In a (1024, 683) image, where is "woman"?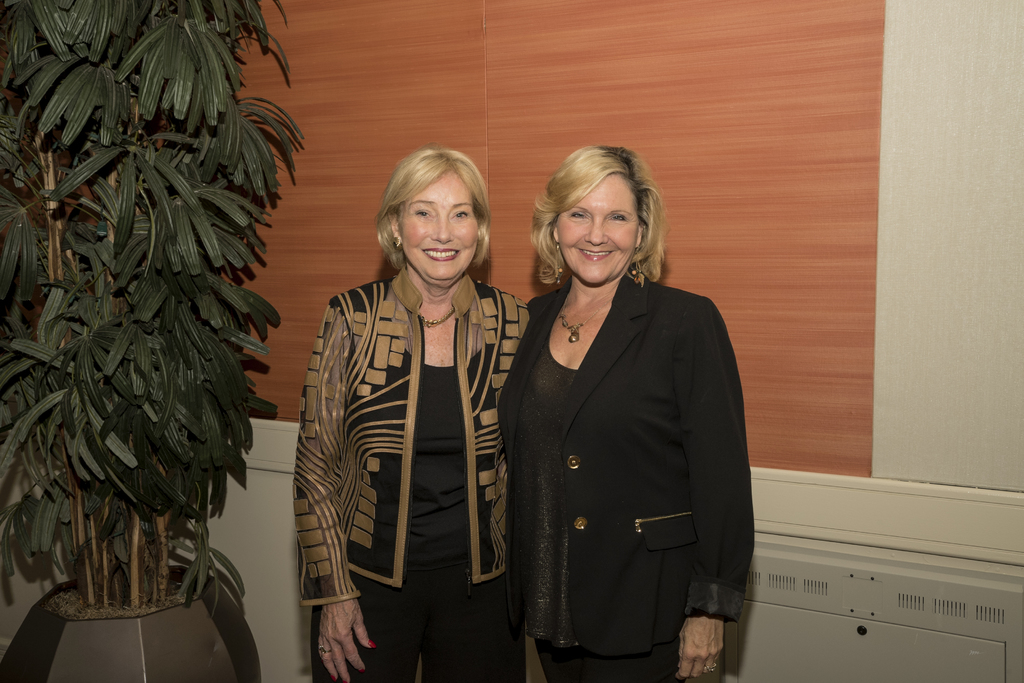
l=289, t=138, r=537, b=682.
